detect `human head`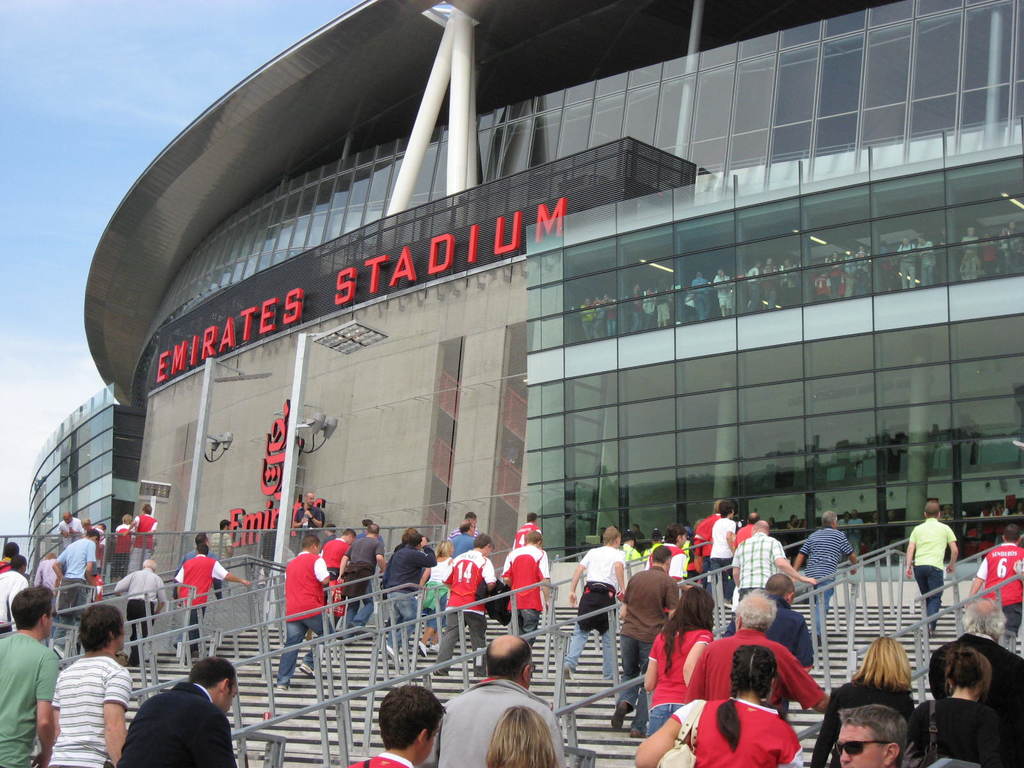
BBox(120, 512, 133, 524)
